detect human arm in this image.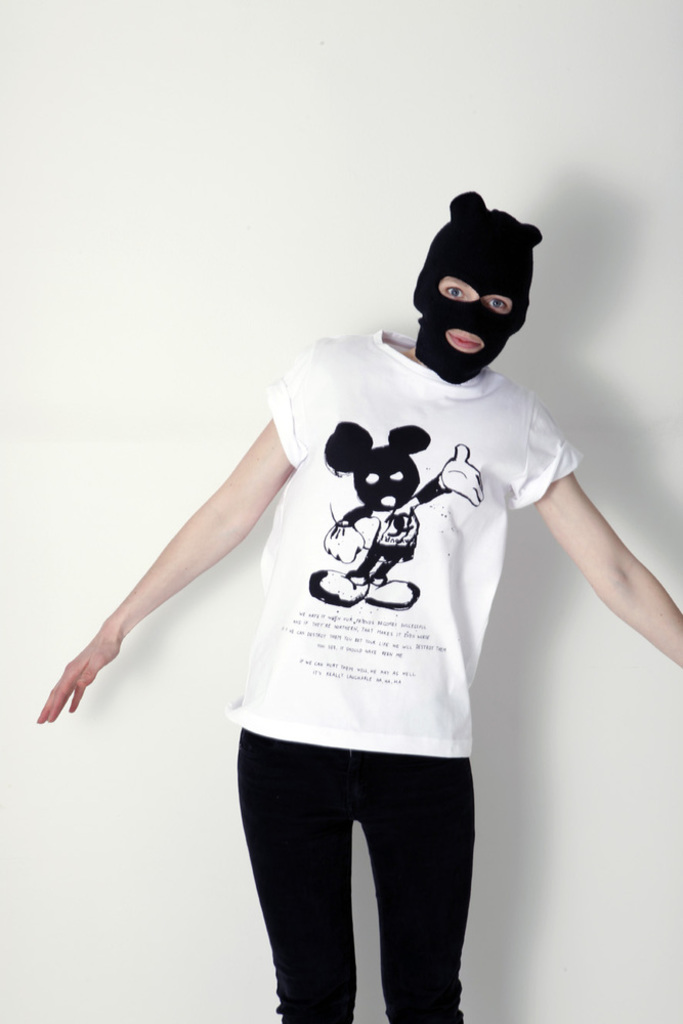
Detection: BBox(515, 384, 682, 689).
